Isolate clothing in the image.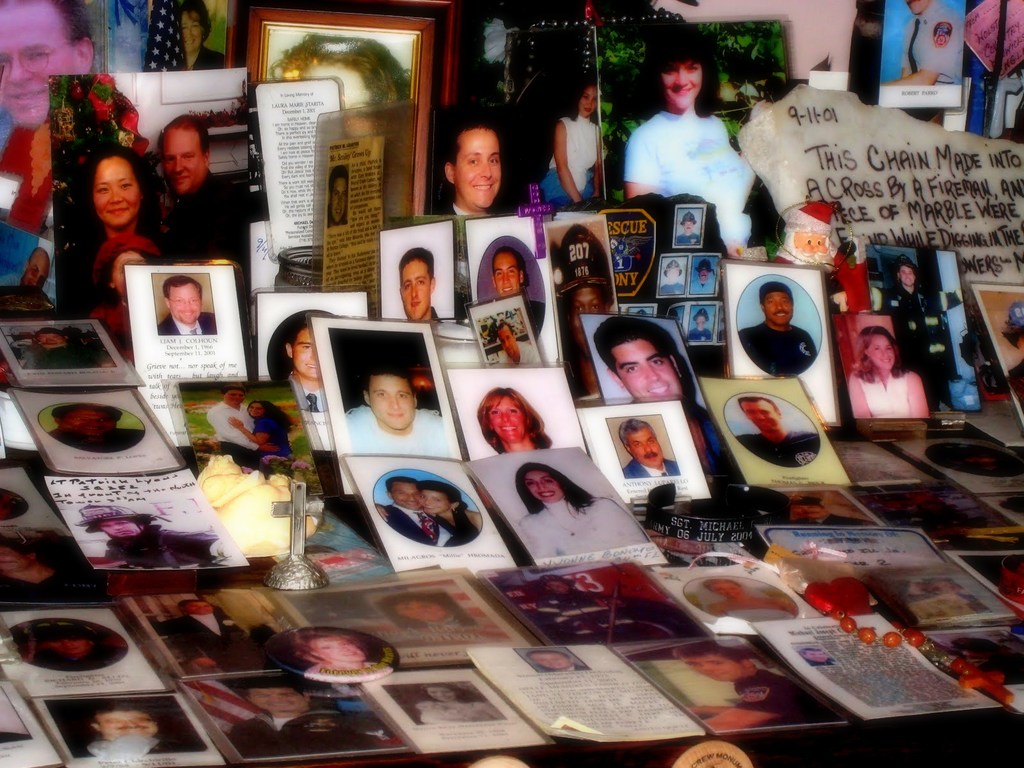
Isolated region: [901,7,967,88].
